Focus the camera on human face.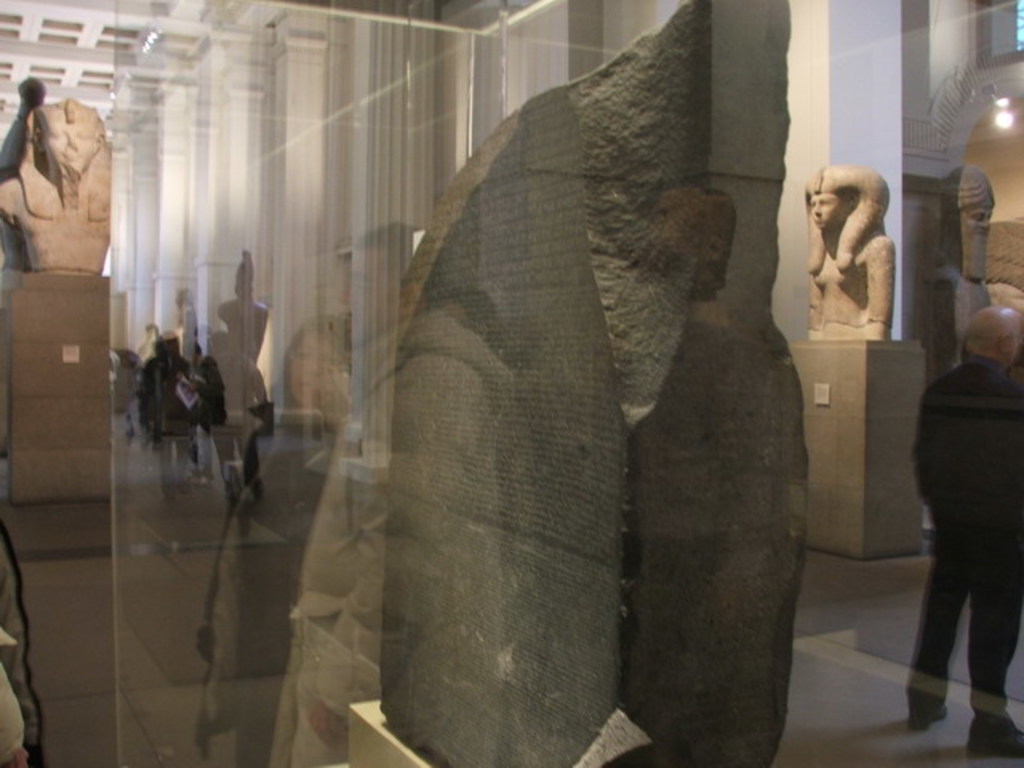
Focus region: rect(970, 211, 992, 235).
